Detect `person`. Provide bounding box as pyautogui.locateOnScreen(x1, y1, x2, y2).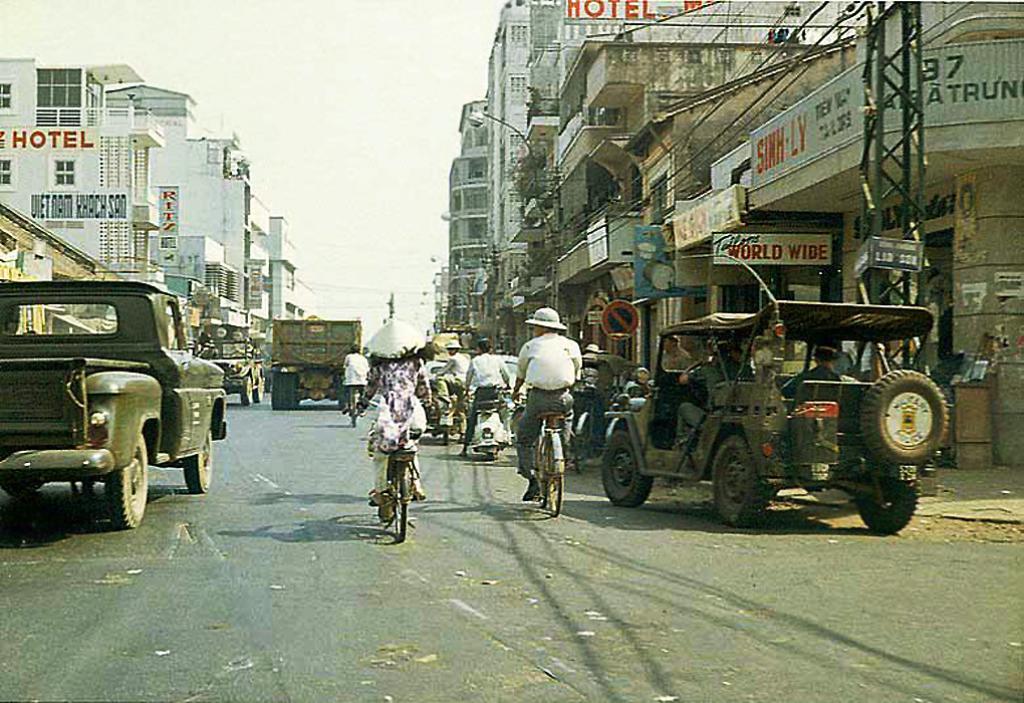
pyautogui.locateOnScreen(351, 374, 430, 518).
